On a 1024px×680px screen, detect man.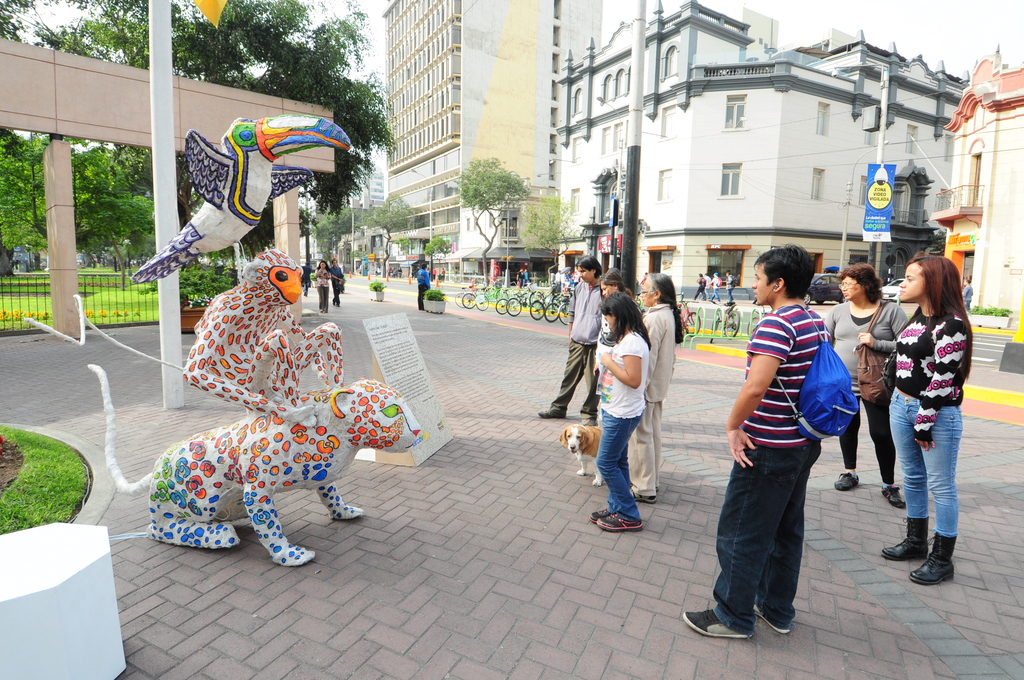
<region>555, 270, 560, 286</region>.
